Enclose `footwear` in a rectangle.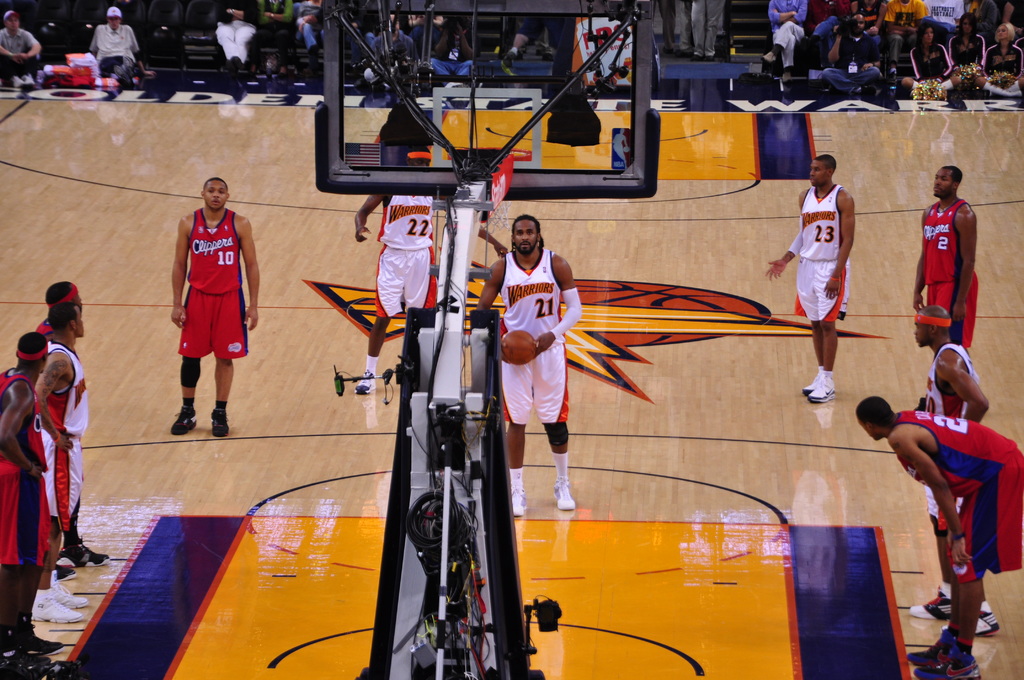
[20,628,63,652].
